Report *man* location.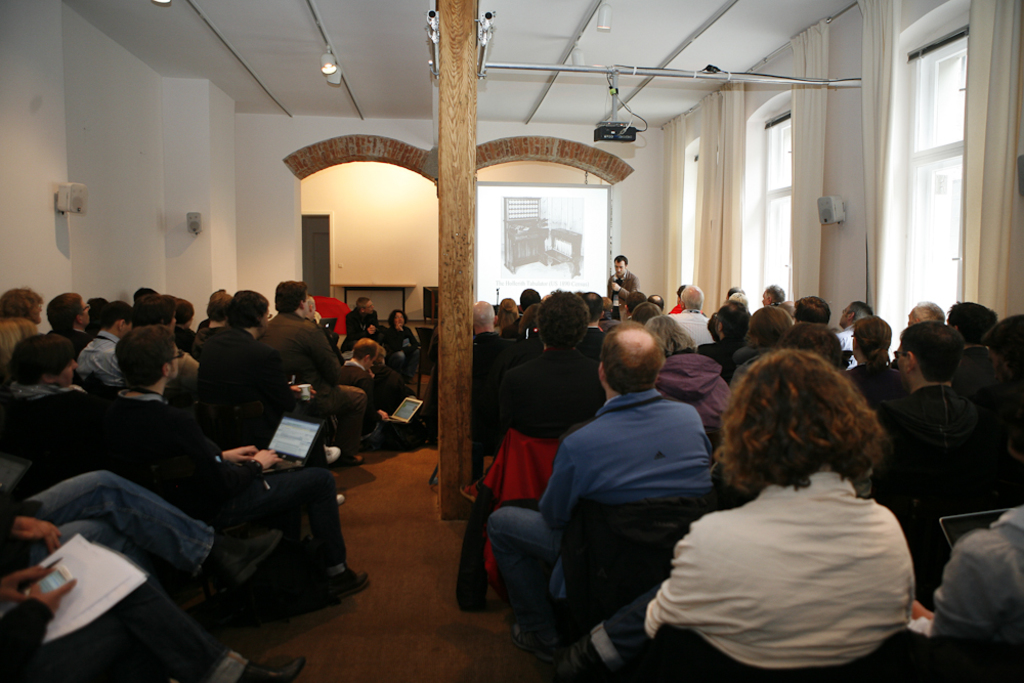
Report: (left=94, top=323, right=378, bottom=603).
